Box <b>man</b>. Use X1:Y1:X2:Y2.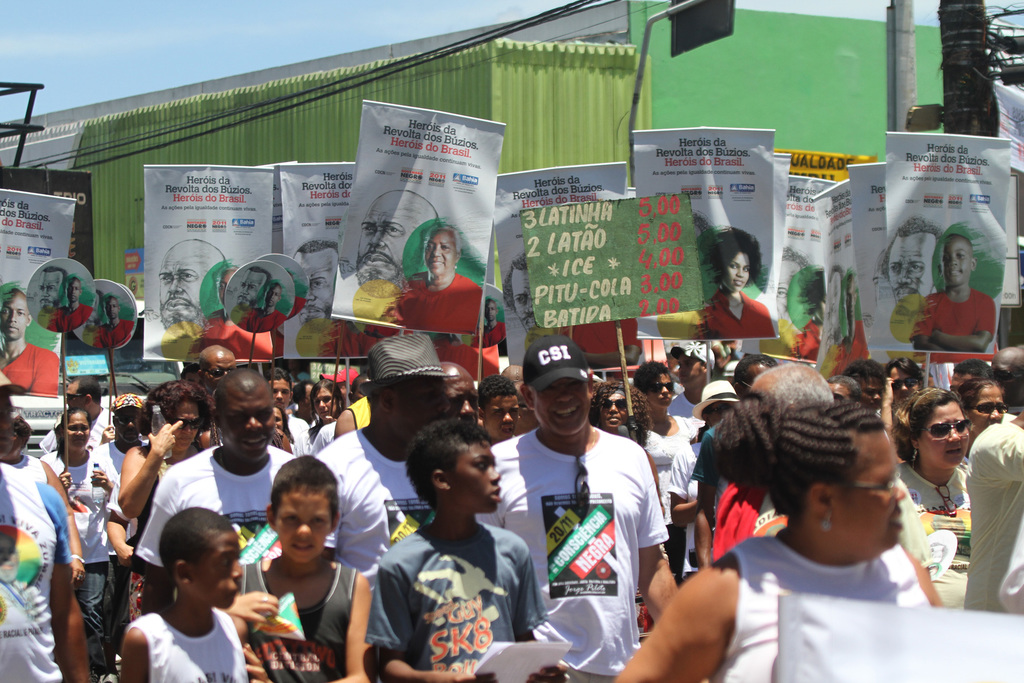
31:267:63:325.
